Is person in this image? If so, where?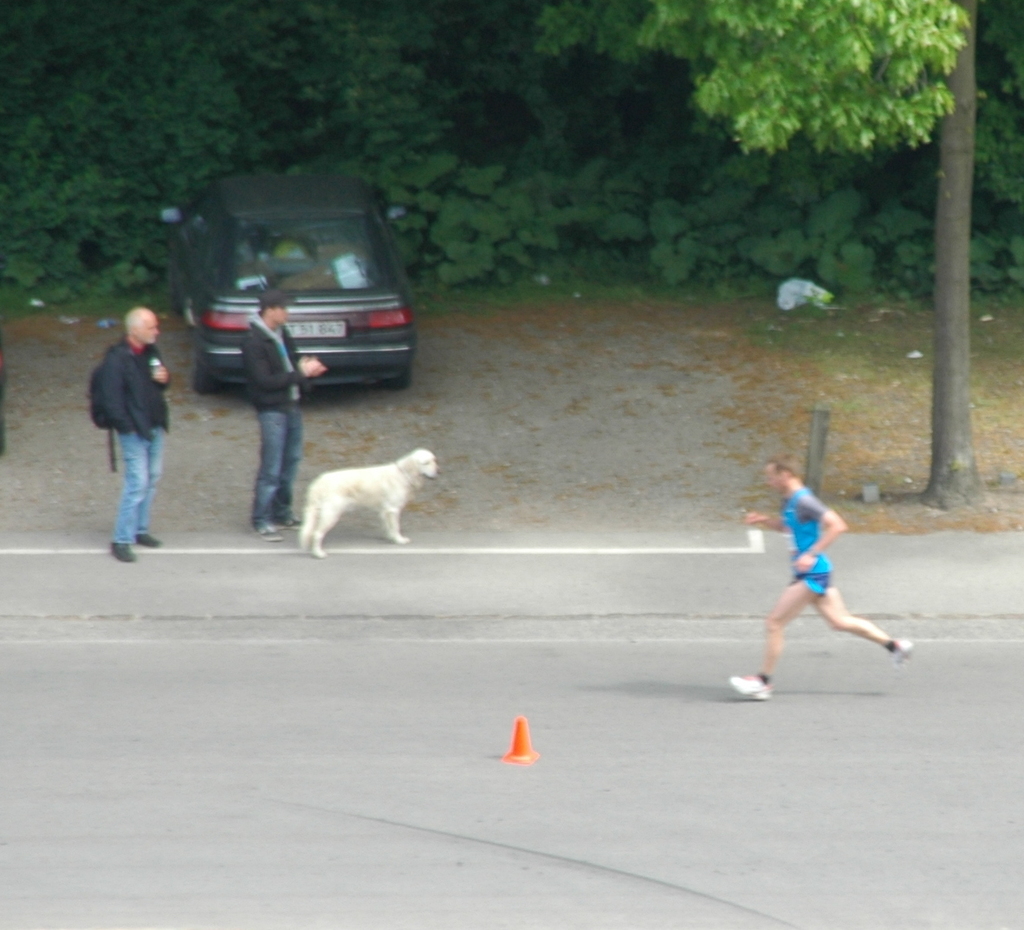
Yes, at box=[250, 300, 326, 542].
